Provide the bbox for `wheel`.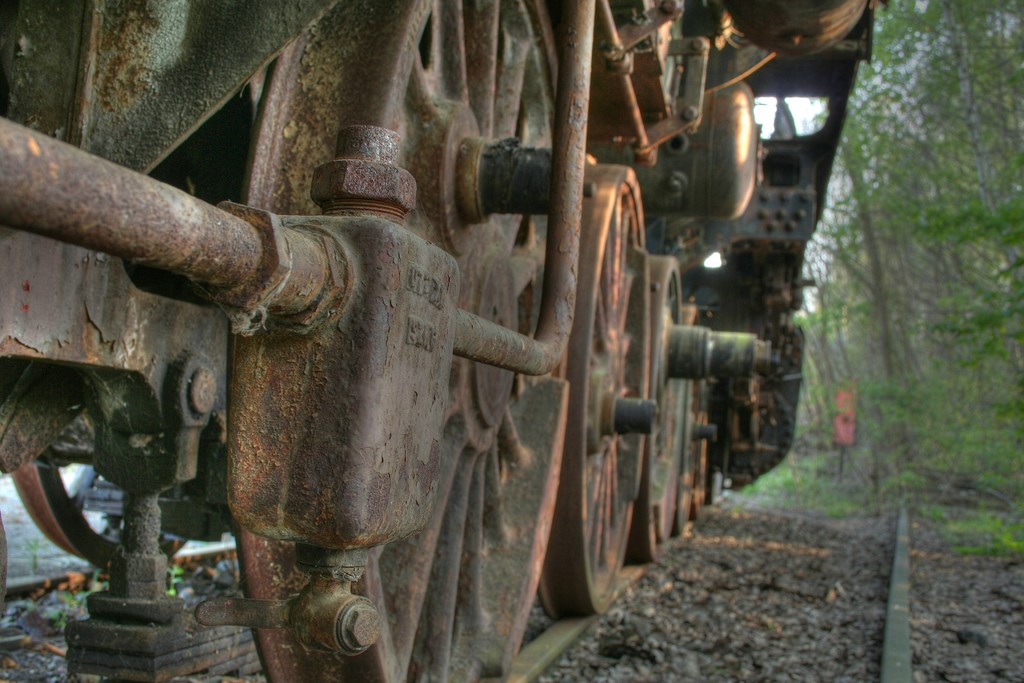
left=532, top=164, right=653, bottom=612.
